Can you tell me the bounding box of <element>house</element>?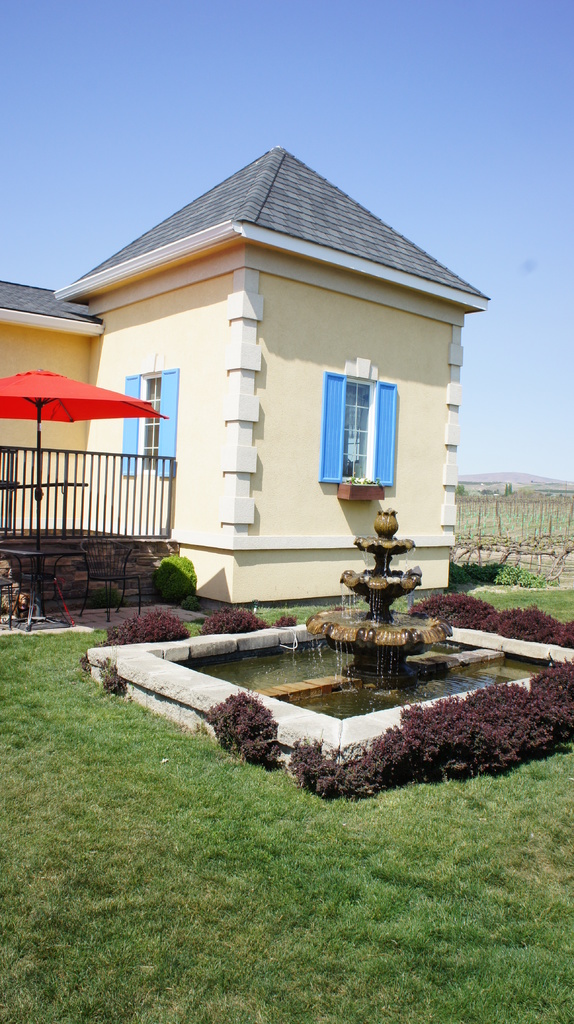
locate(0, 147, 489, 624).
